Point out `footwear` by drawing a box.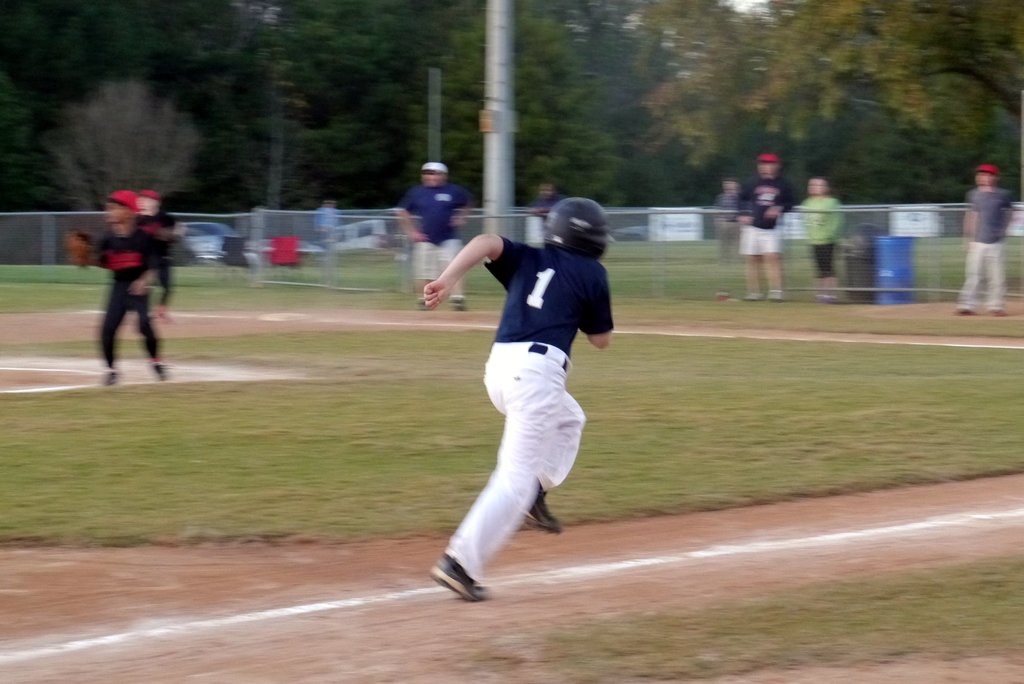
BBox(106, 366, 122, 385).
